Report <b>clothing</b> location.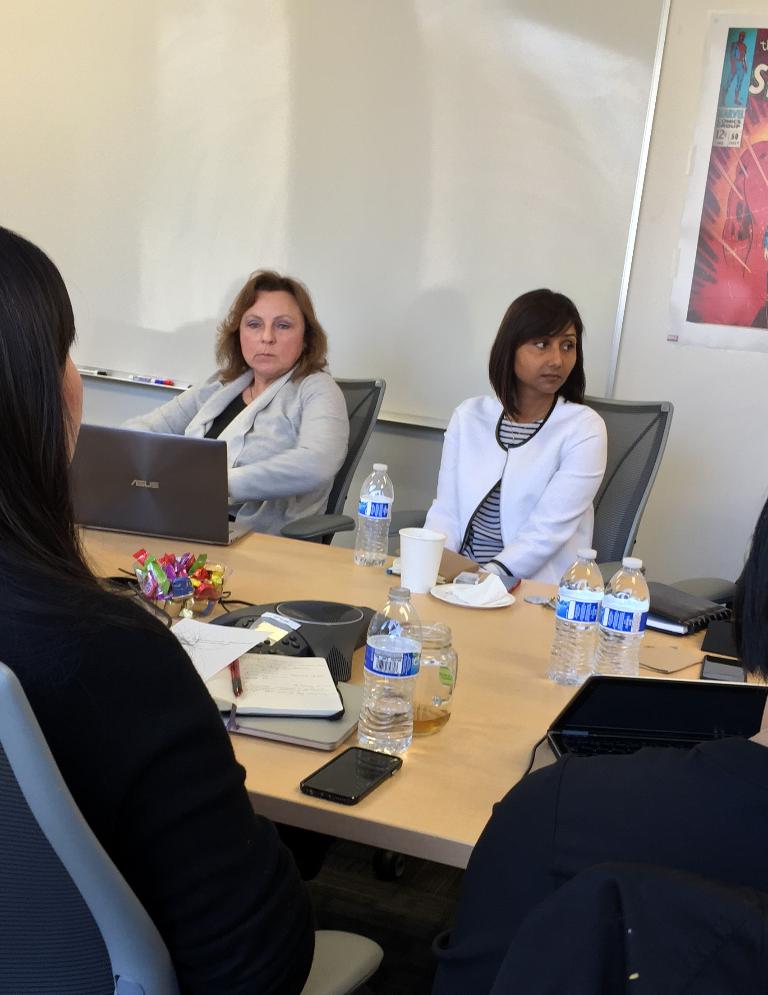
Report: (left=116, top=346, right=356, bottom=543).
